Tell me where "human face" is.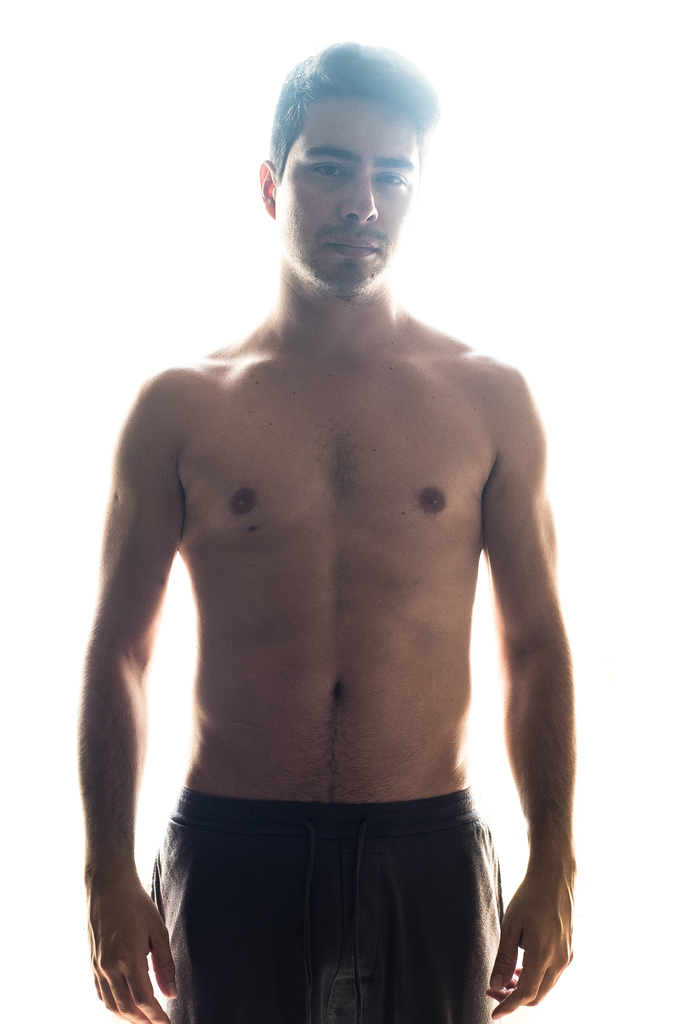
"human face" is at select_region(280, 97, 420, 287).
